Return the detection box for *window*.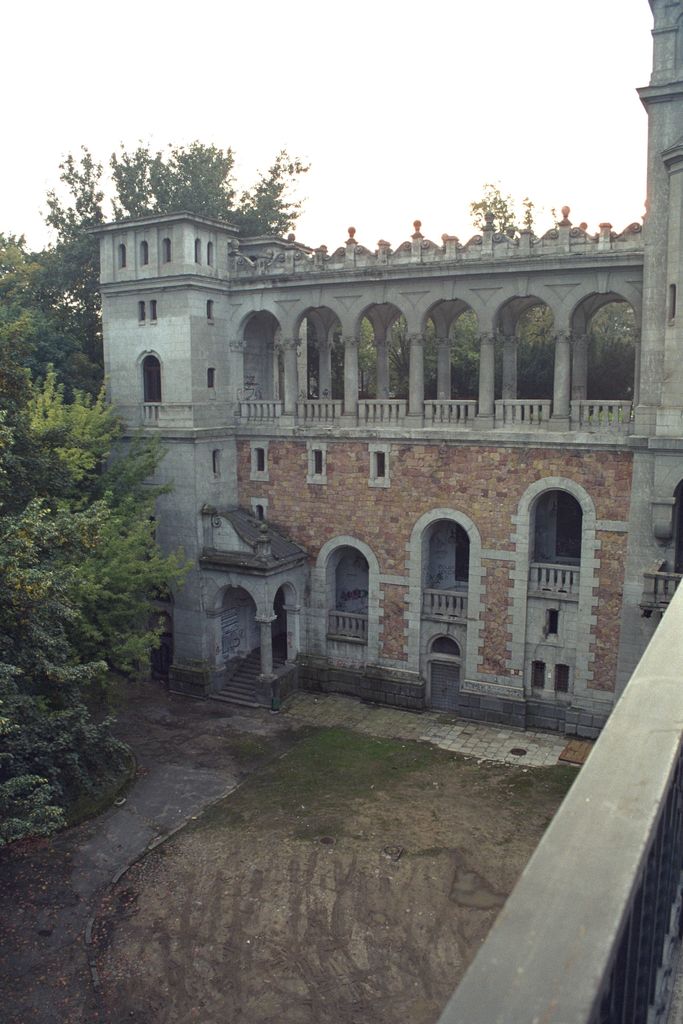
region(449, 525, 470, 581).
